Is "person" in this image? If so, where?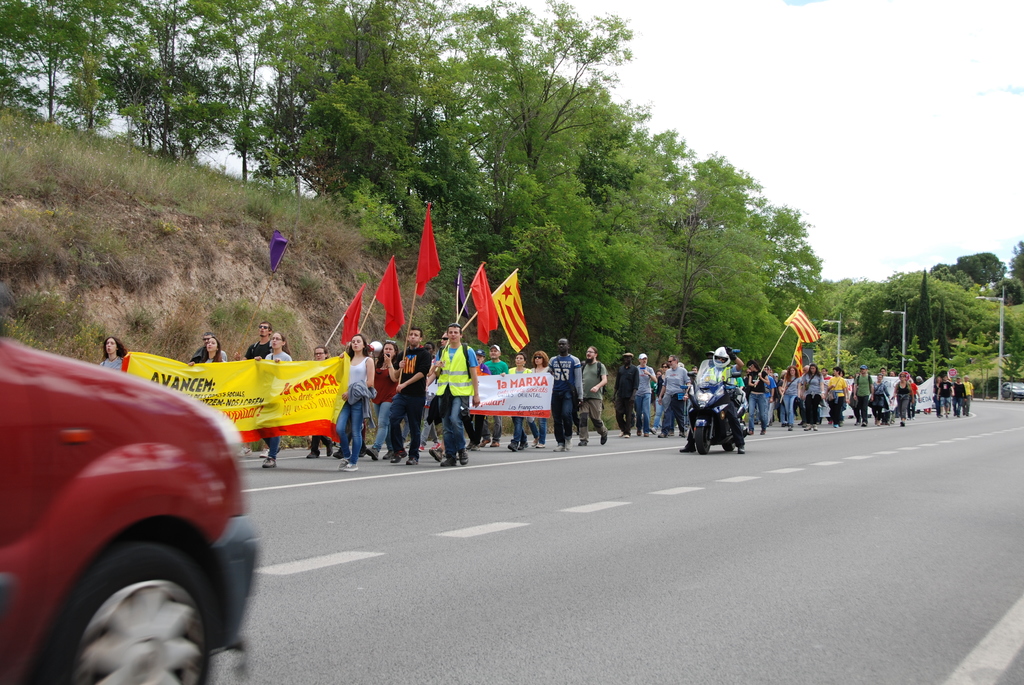
Yes, at x1=429, y1=323, x2=479, y2=469.
